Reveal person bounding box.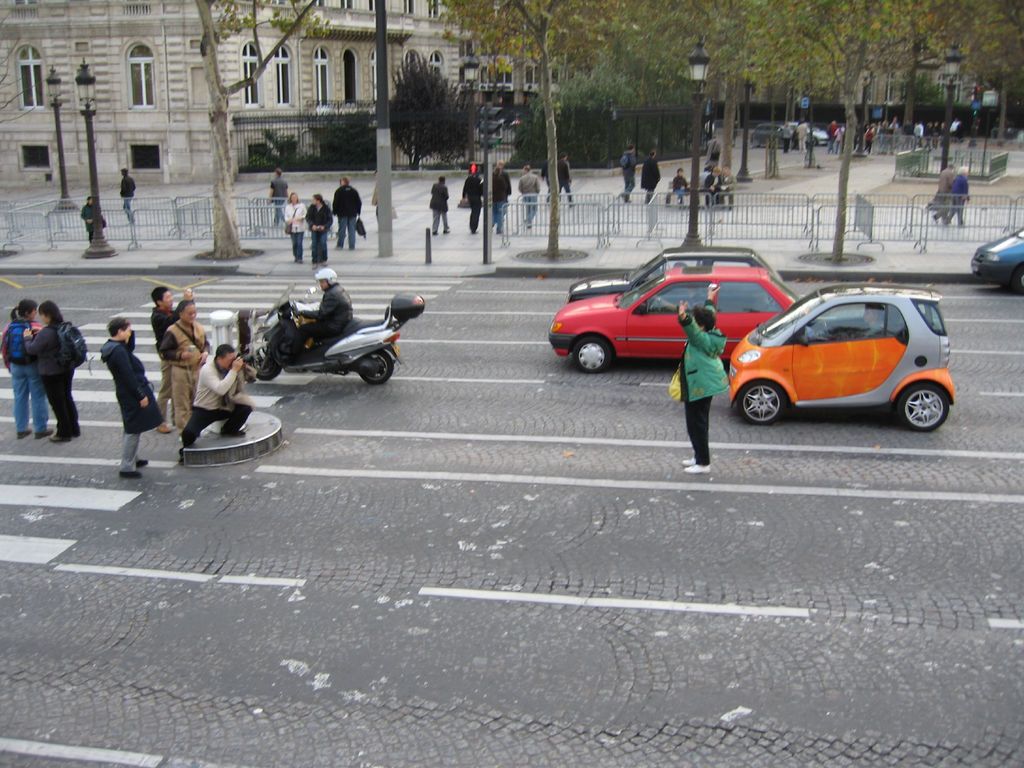
Revealed: left=796, top=115, right=811, bottom=151.
